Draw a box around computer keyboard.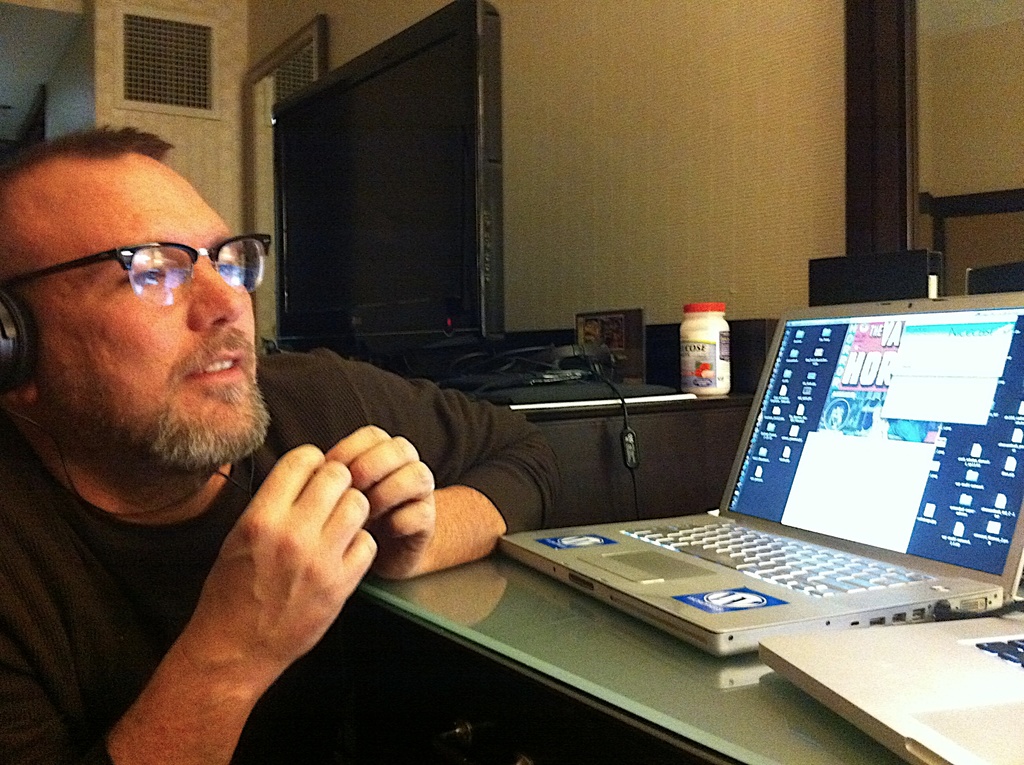
box=[973, 634, 1023, 677].
